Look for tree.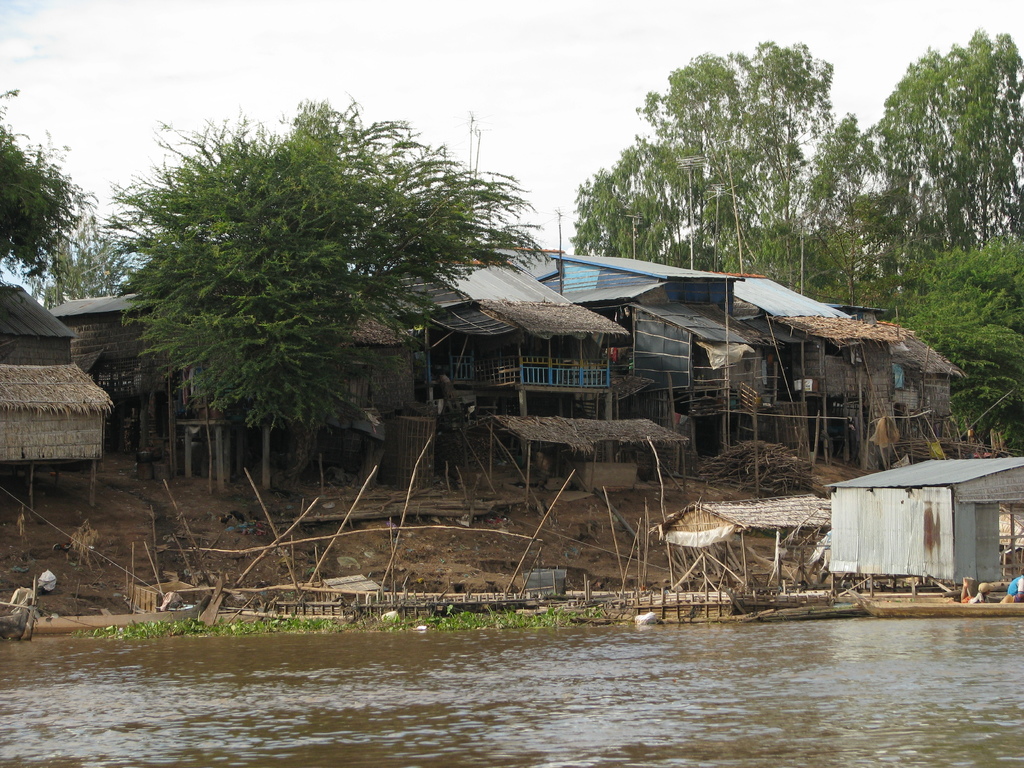
Found: <box>860,26,1023,309</box>.
